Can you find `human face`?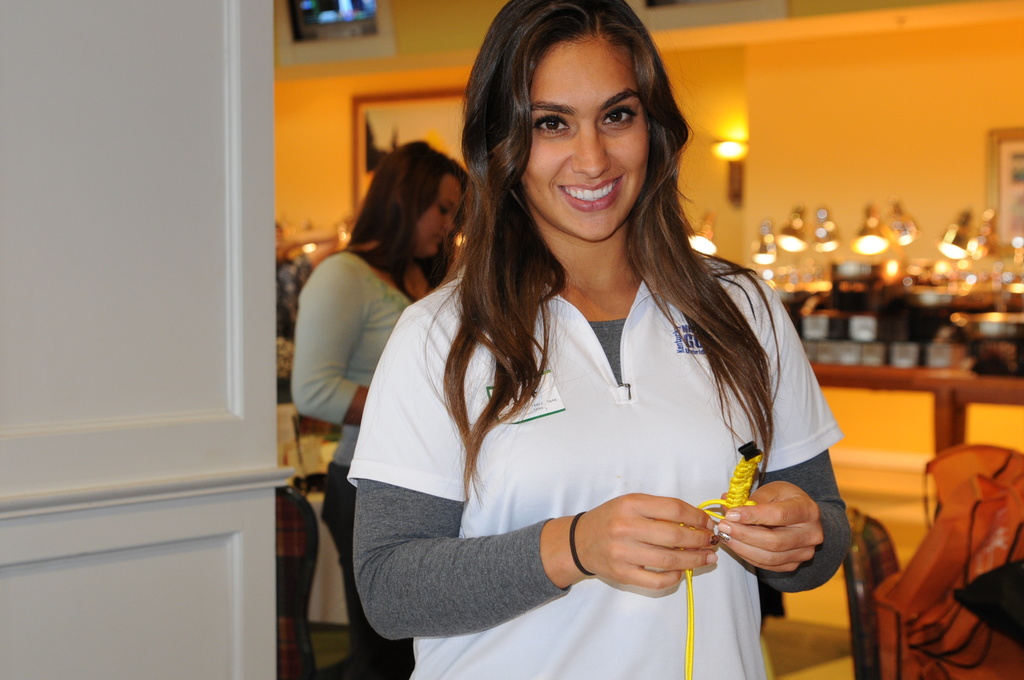
Yes, bounding box: bbox(408, 172, 467, 255).
